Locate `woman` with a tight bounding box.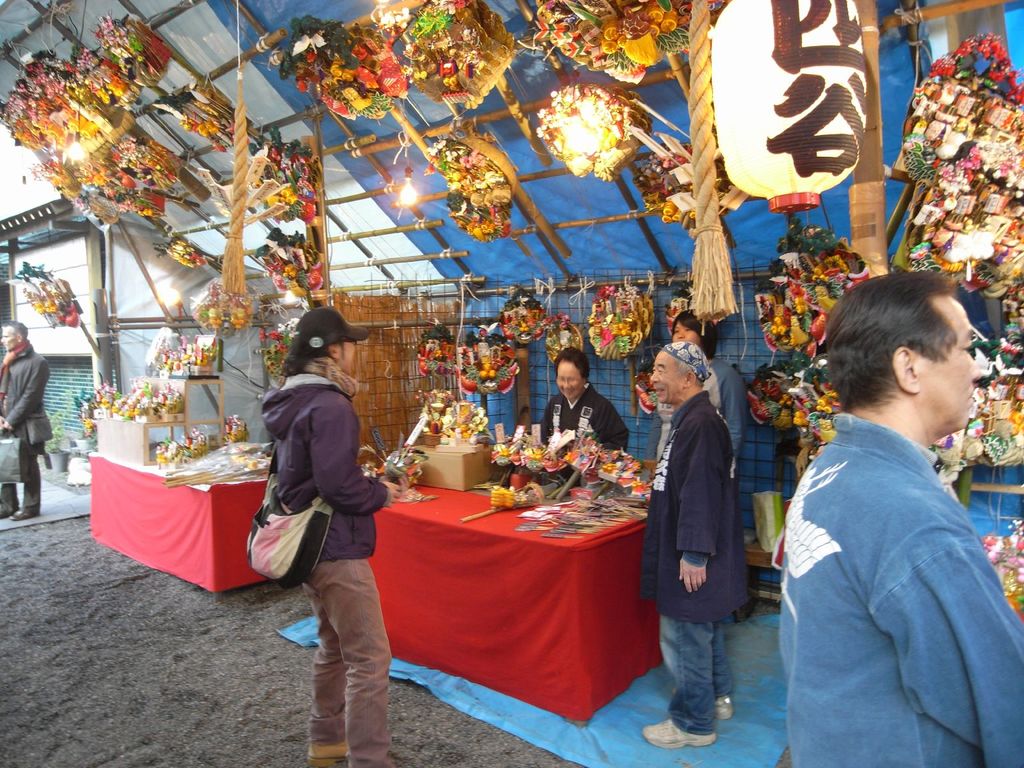
(x1=645, y1=312, x2=745, y2=494).
